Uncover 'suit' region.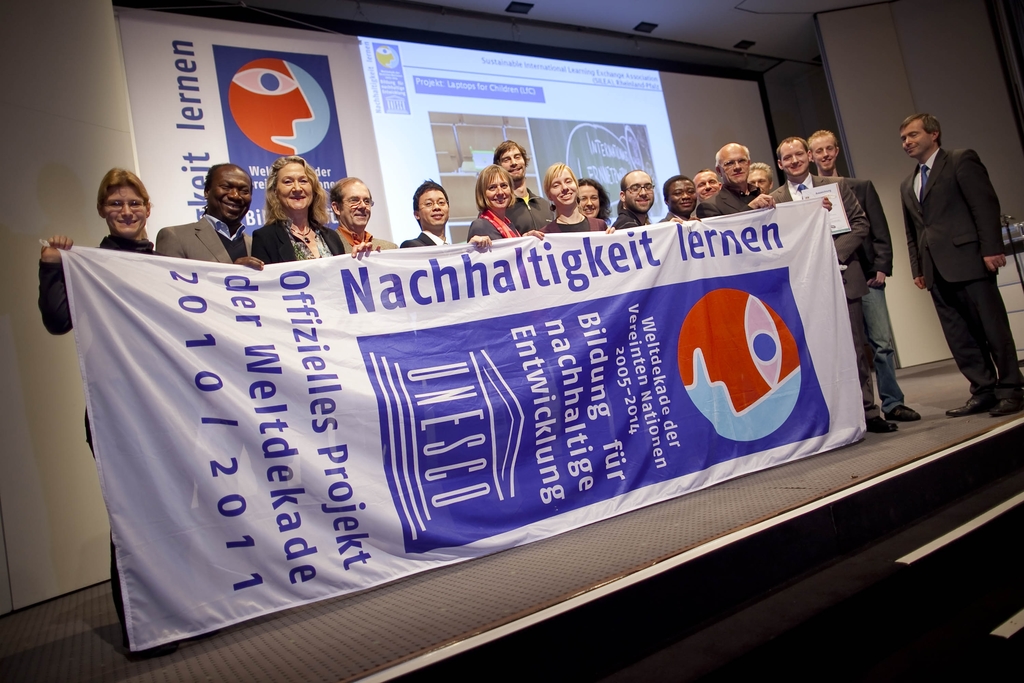
Uncovered: Rect(899, 101, 1014, 411).
